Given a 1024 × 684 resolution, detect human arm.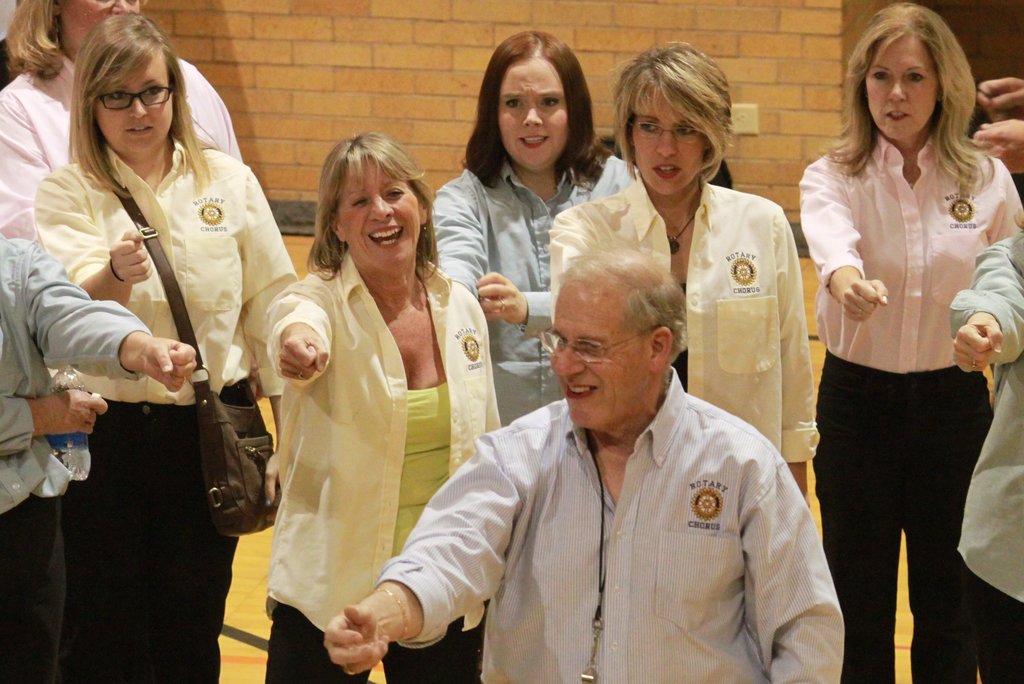
x1=755 y1=452 x2=844 y2=683.
